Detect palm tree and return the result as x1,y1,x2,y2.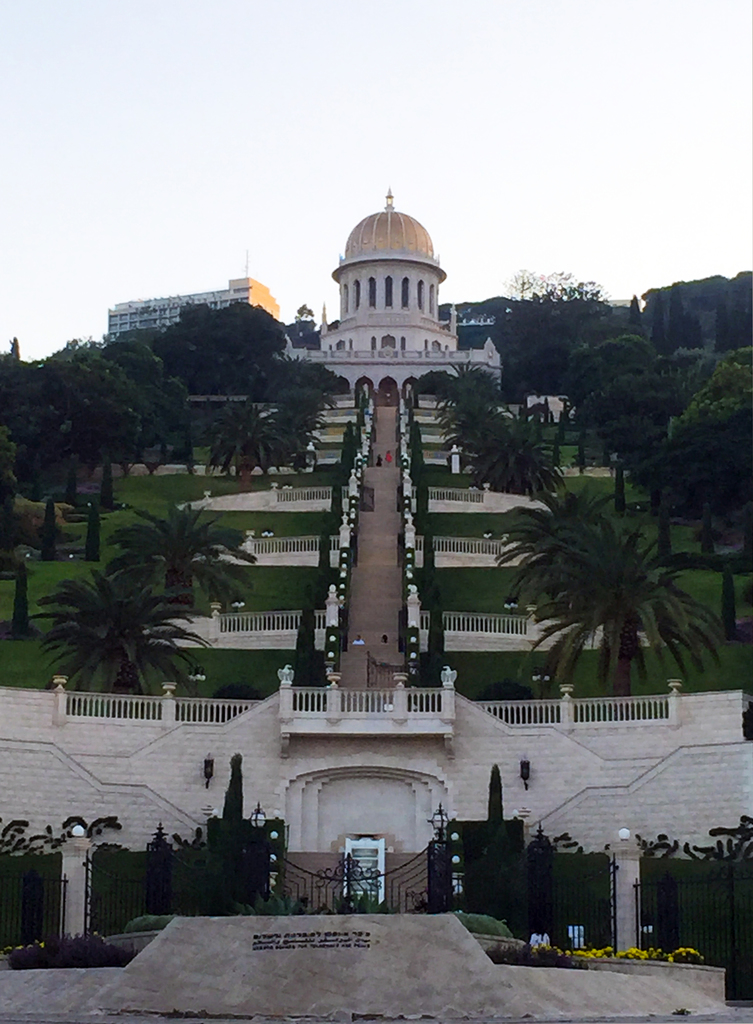
43,550,212,712.
